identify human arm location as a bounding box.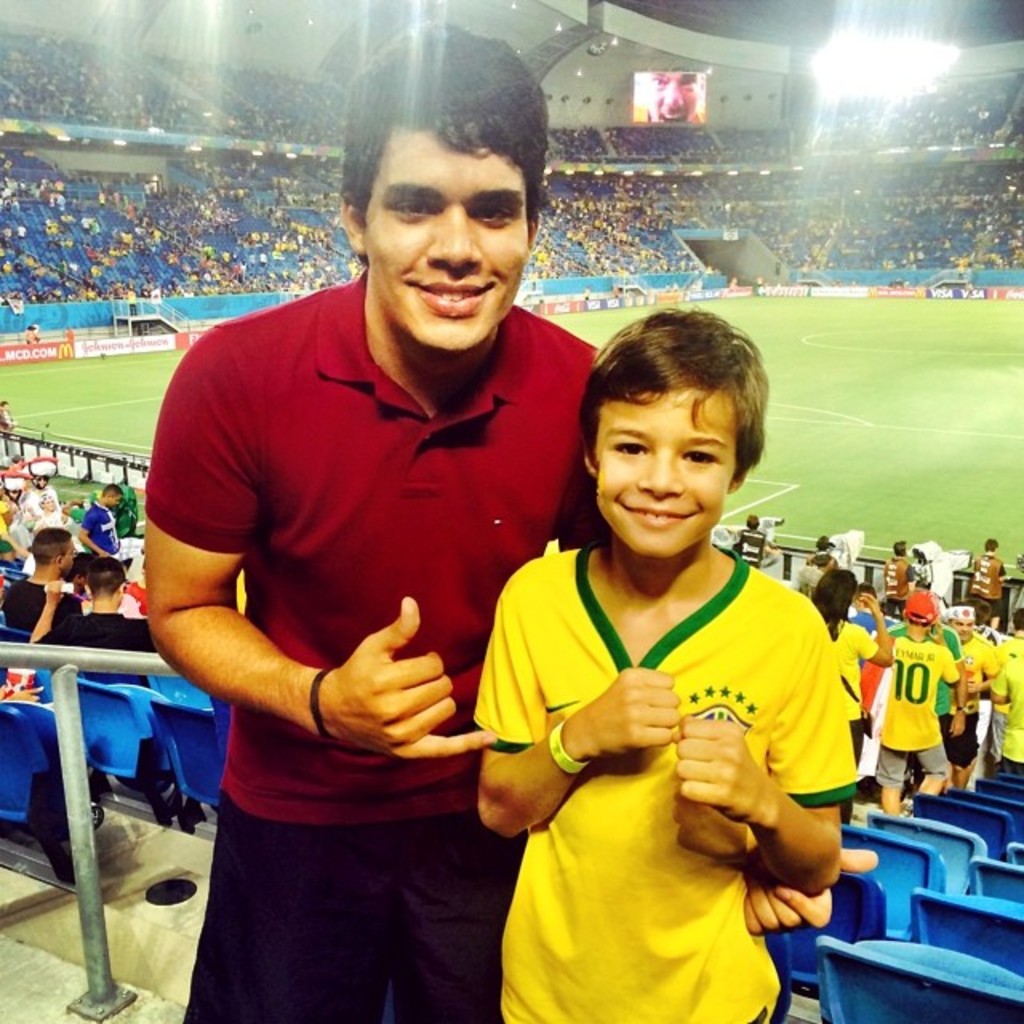
left=472, top=570, right=683, bottom=845.
